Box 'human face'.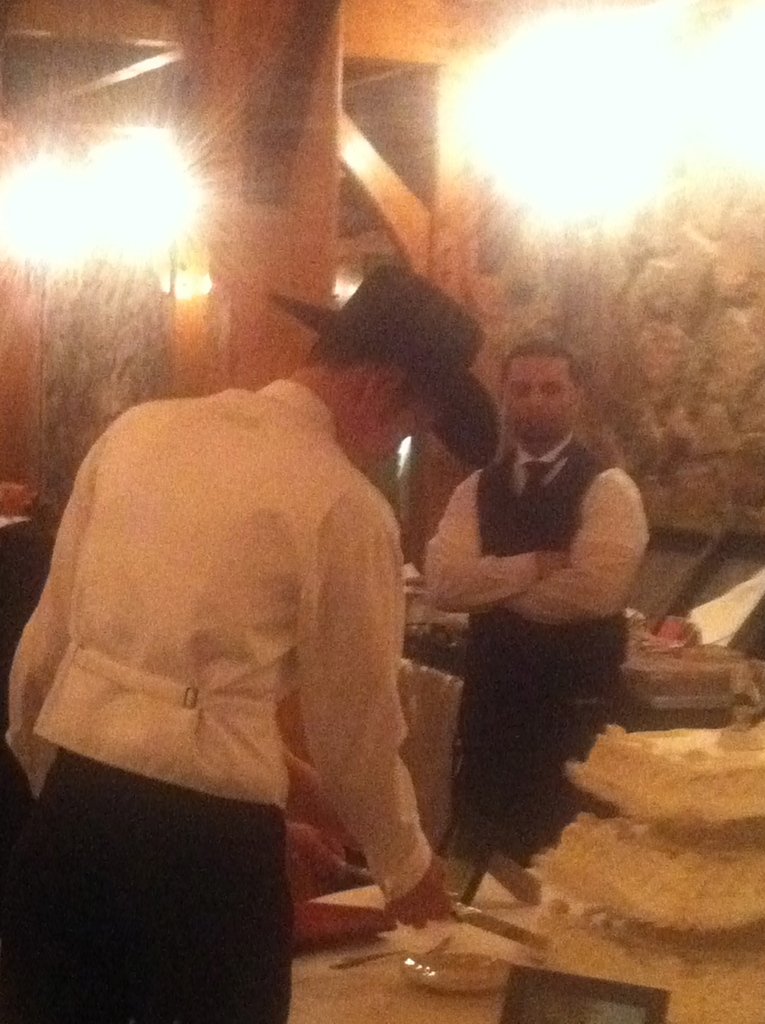
l=501, t=356, r=573, b=449.
